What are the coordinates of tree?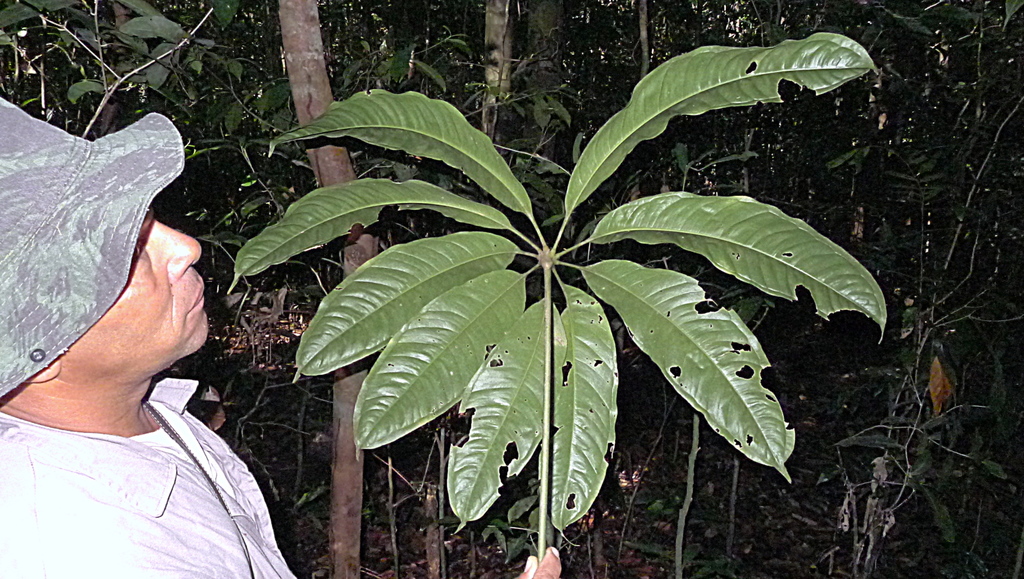
{"x1": 276, "y1": 0, "x2": 358, "y2": 578}.
